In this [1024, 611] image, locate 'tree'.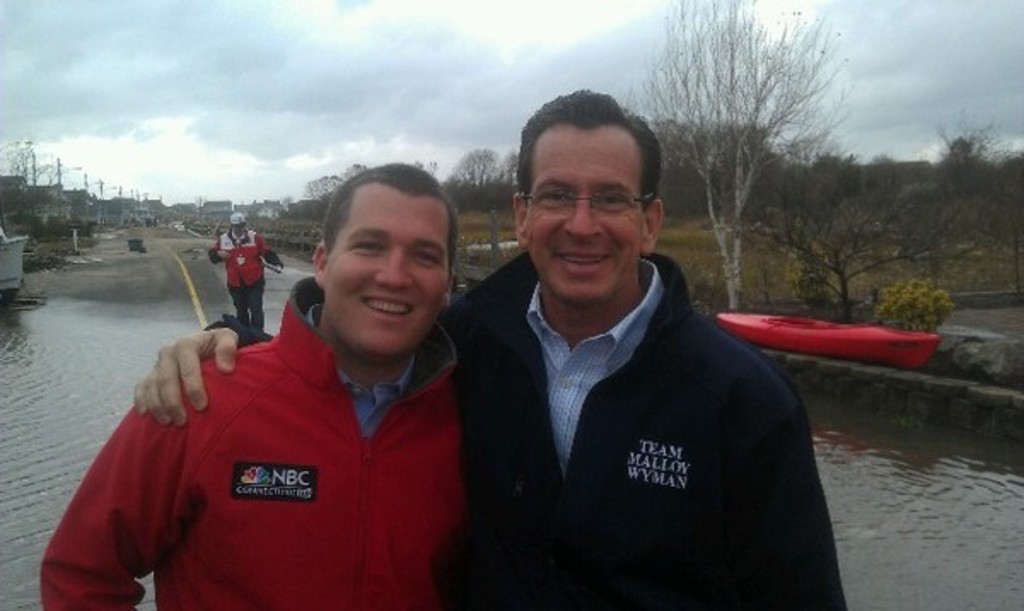
Bounding box: [447,148,529,210].
